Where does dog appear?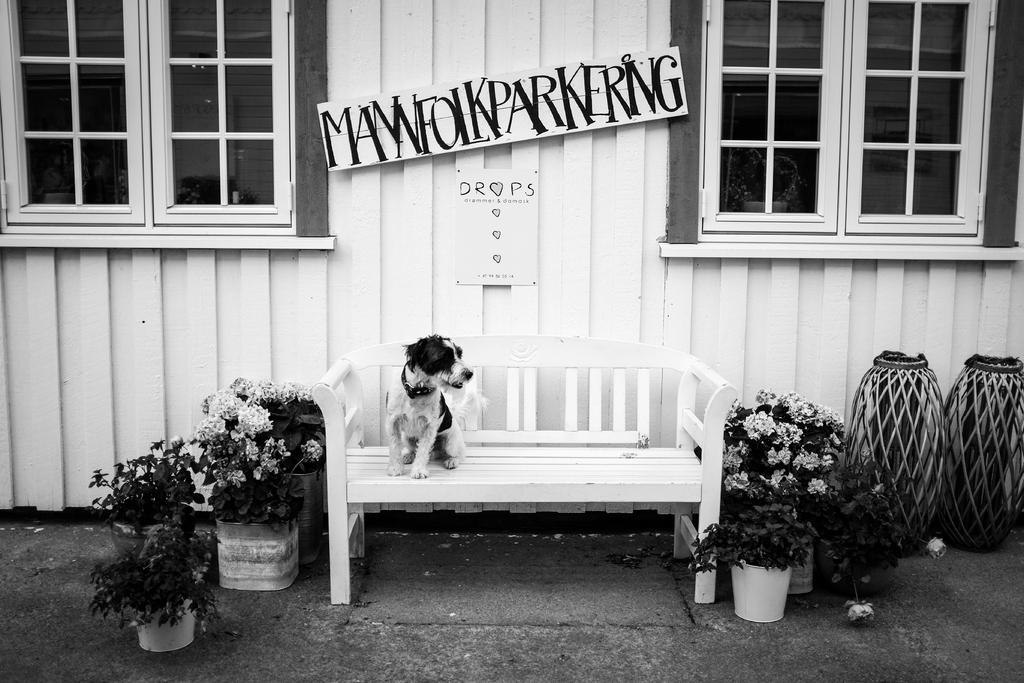
Appears at [387, 332, 483, 478].
